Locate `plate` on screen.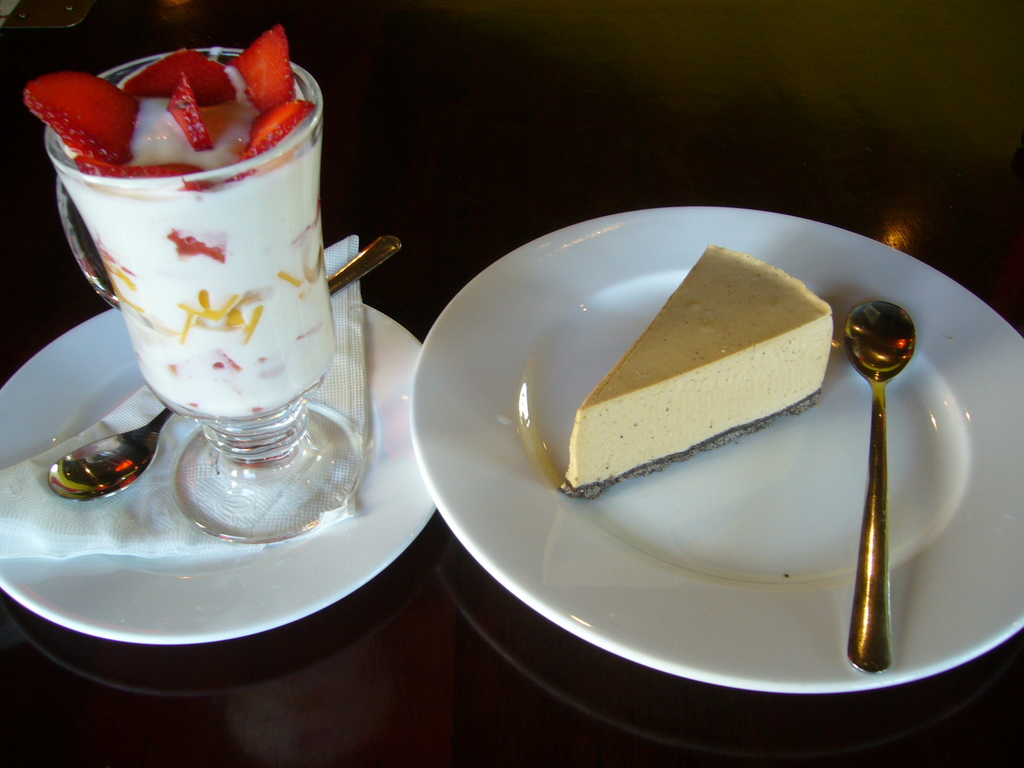
On screen at <bbox>410, 200, 1023, 701</bbox>.
